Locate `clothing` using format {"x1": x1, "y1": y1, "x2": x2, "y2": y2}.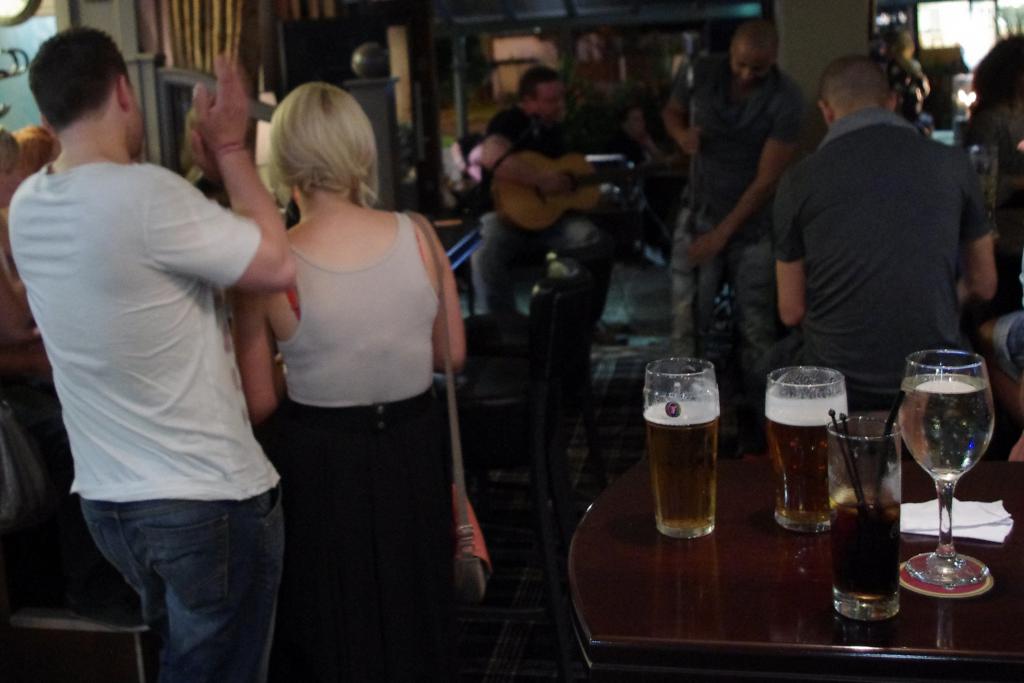
{"x1": 257, "y1": 209, "x2": 474, "y2": 682}.
